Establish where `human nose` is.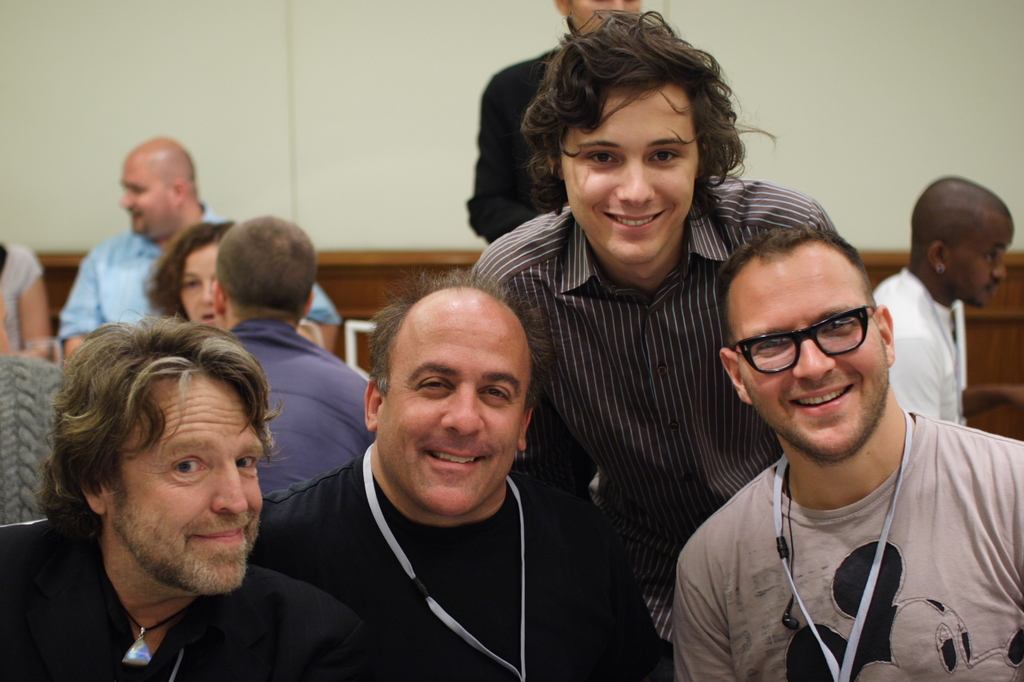
Established at (988,257,1006,277).
